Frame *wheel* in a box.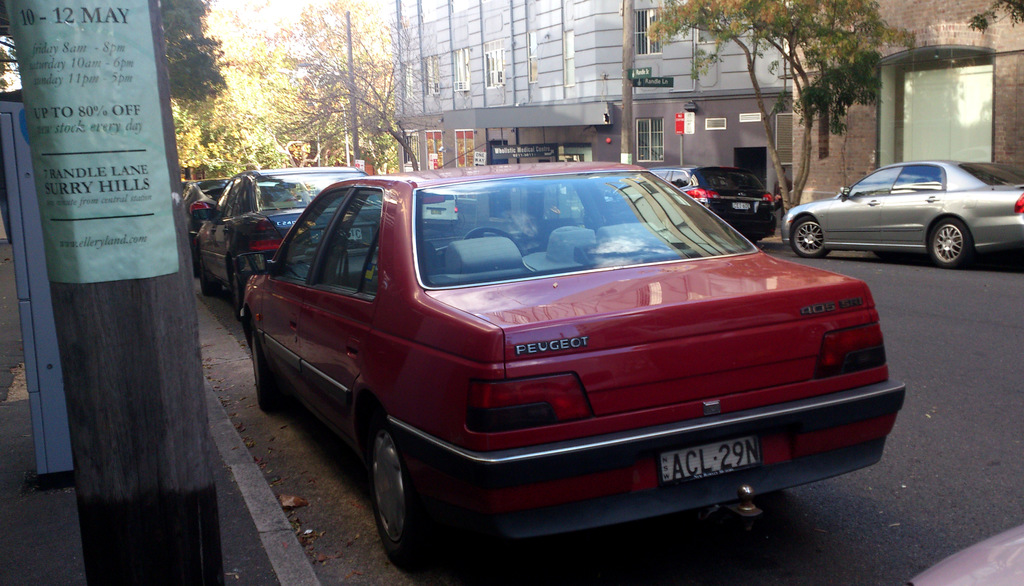
(left=790, top=215, right=832, bottom=259).
